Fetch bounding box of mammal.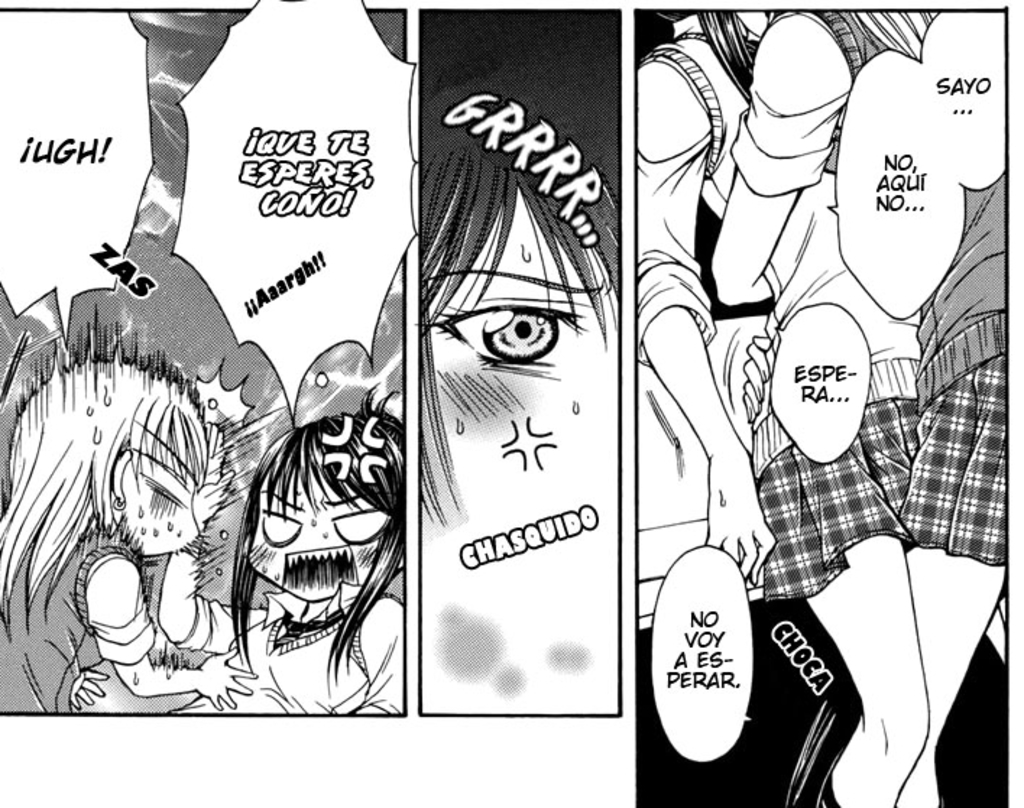
Bbox: x1=418, y1=7, x2=607, y2=532.
